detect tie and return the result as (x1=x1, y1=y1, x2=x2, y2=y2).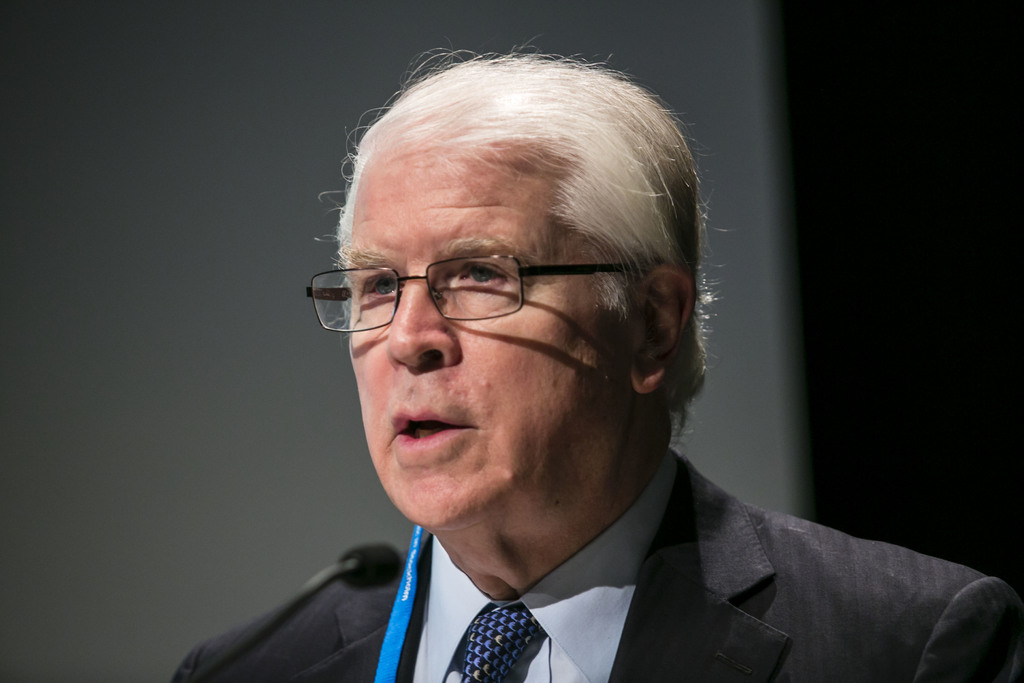
(x1=456, y1=605, x2=547, y2=682).
